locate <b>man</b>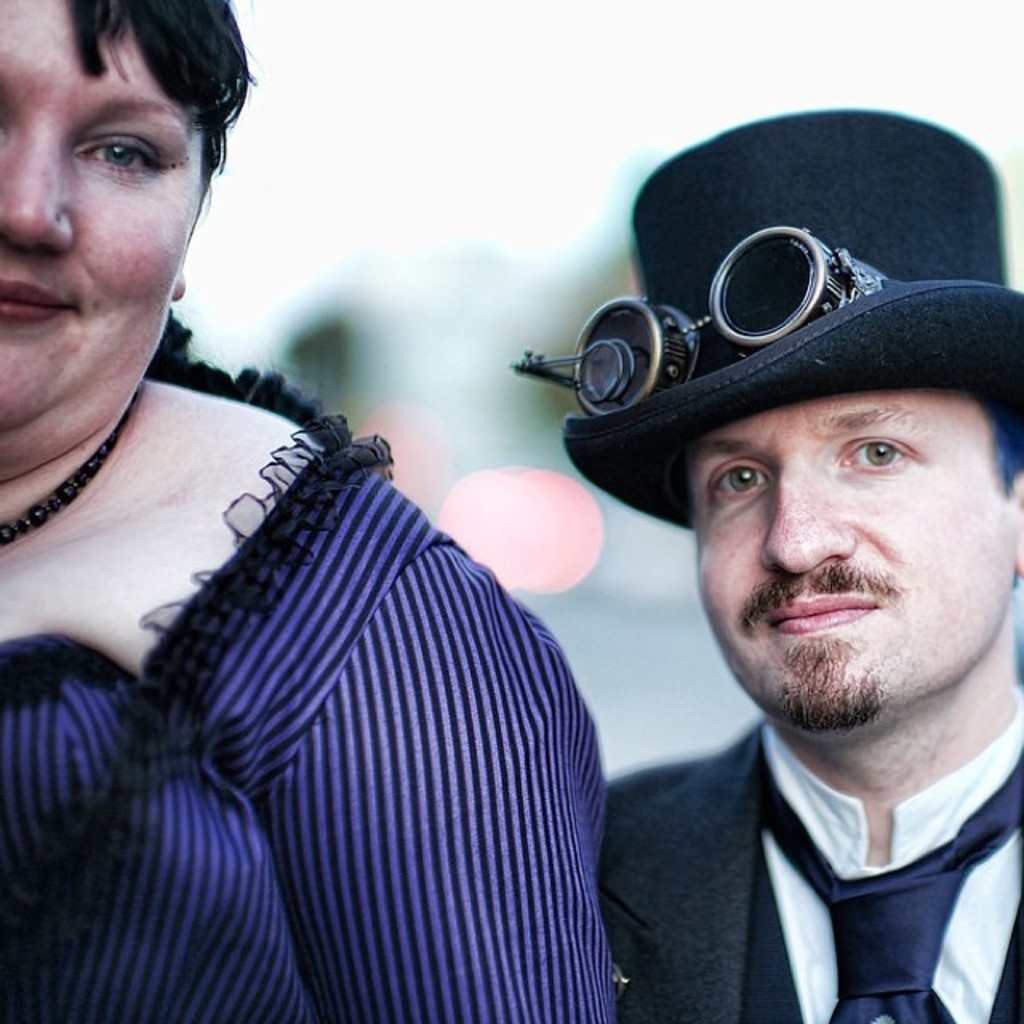
530, 344, 1023, 1023
